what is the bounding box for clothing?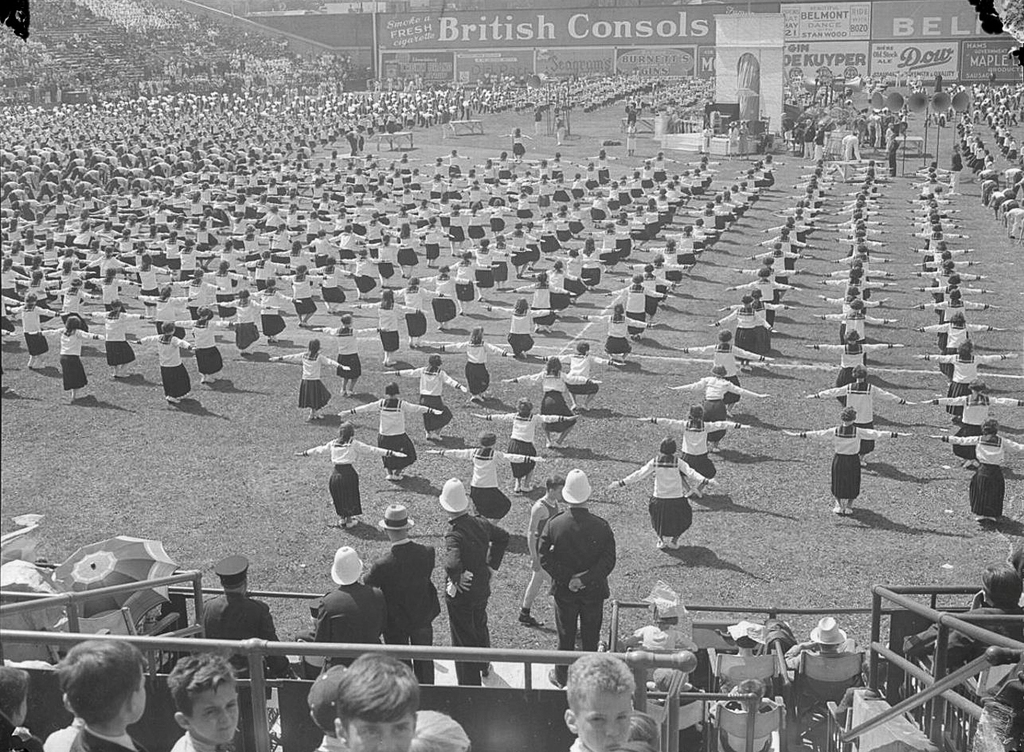
locate(198, 589, 295, 672).
